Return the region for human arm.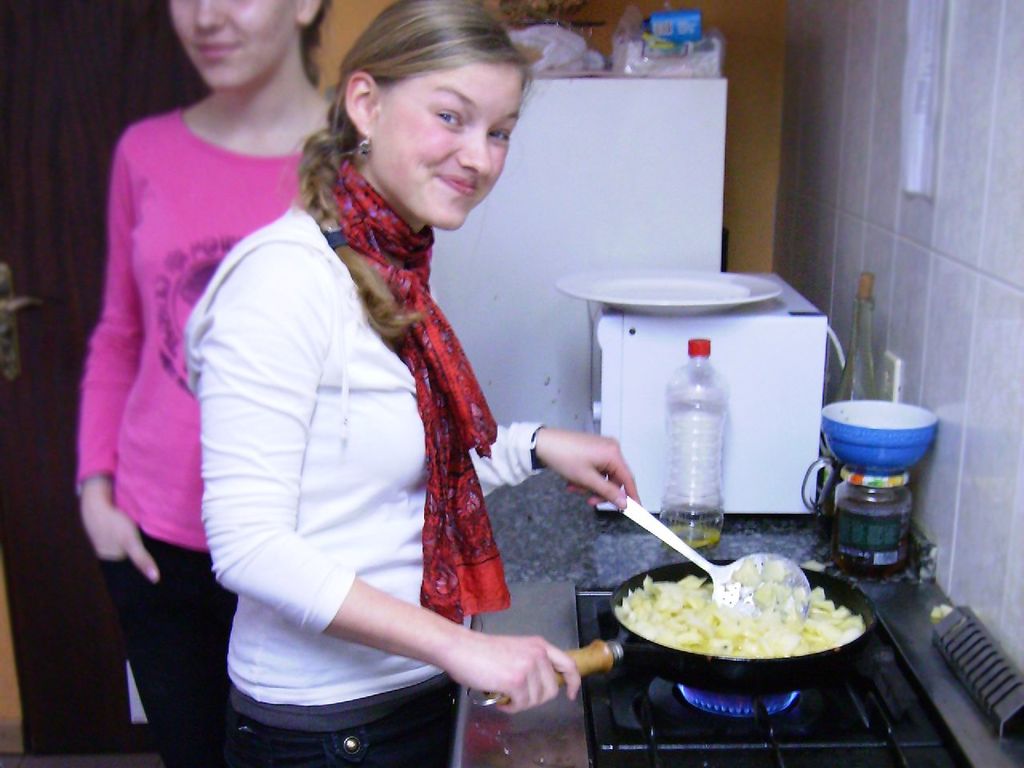
(x1=470, y1=420, x2=642, y2=502).
